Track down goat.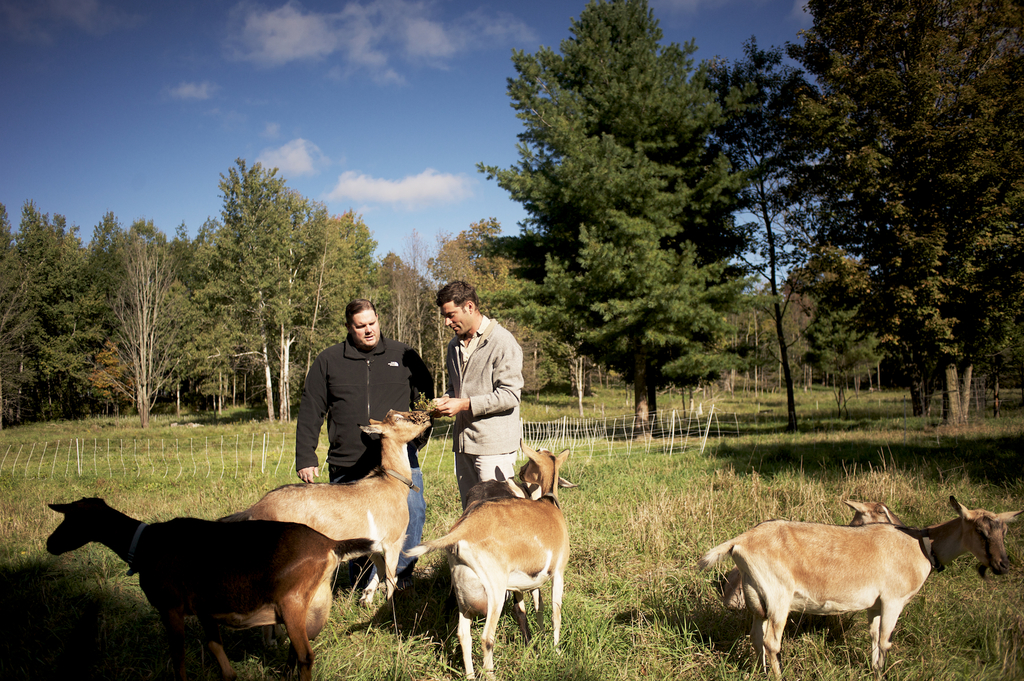
Tracked to Rect(701, 494, 1023, 680).
